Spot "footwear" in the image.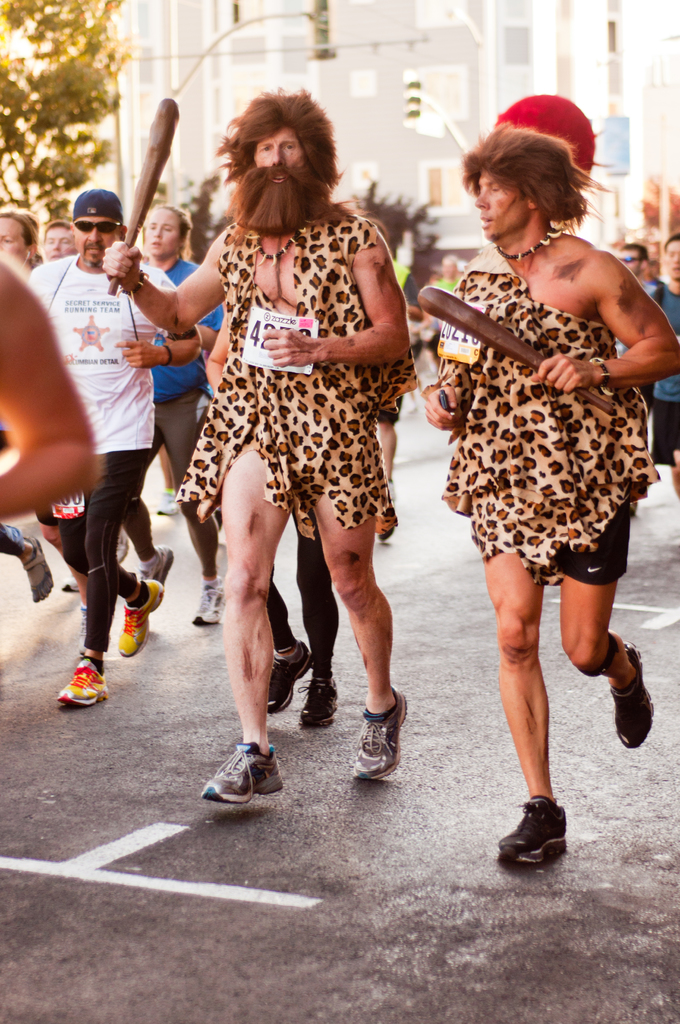
"footwear" found at l=268, t=639, r=313, b=714.
